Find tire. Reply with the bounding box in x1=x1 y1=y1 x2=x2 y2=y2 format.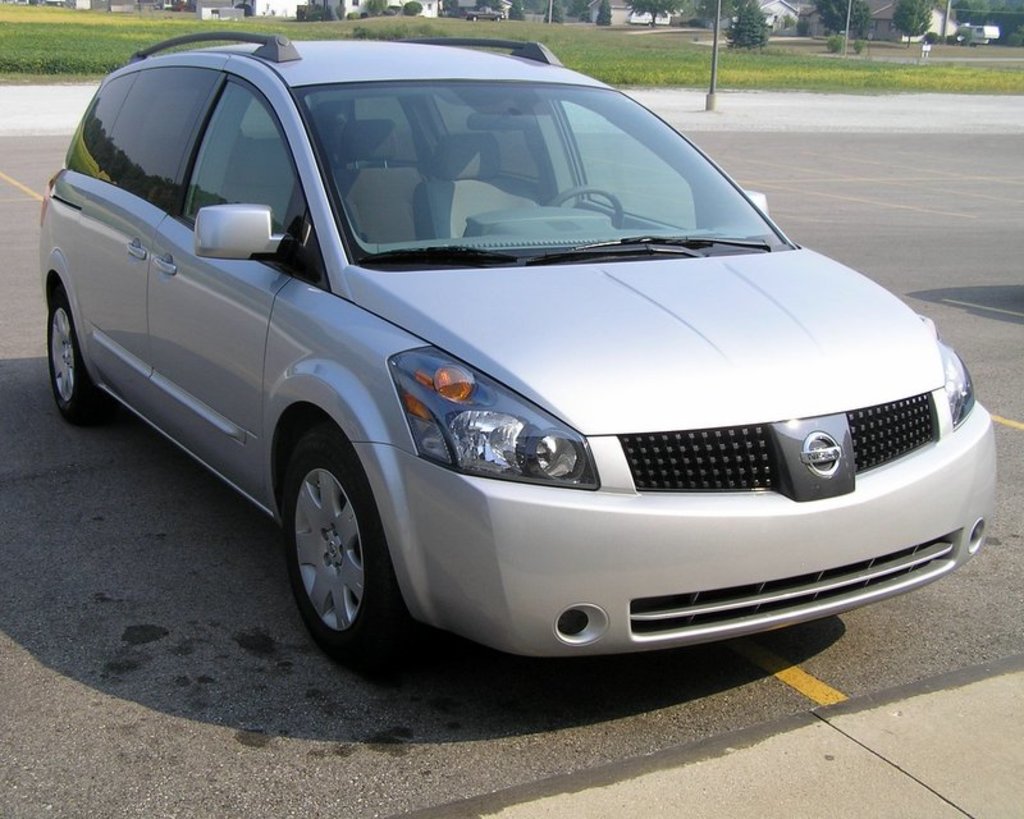
x1=45 y1=285 x2=104 y2=421.
